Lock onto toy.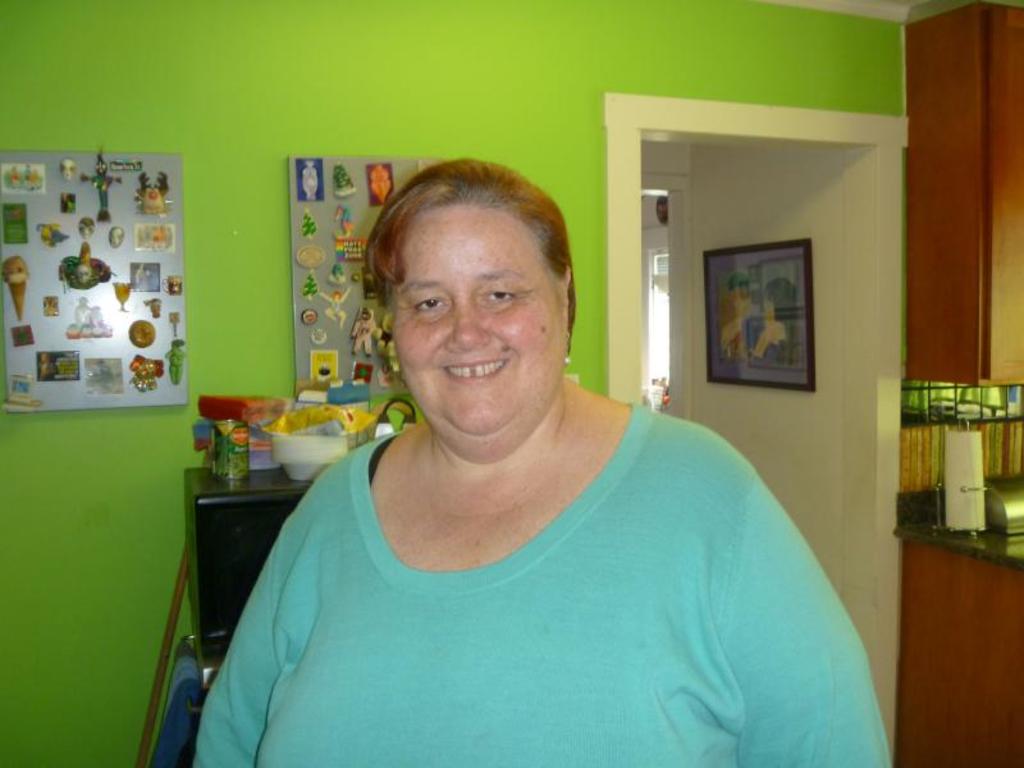
Locked: {"left": 328, "top": 265, "right": 348, "bottom": 284}.
